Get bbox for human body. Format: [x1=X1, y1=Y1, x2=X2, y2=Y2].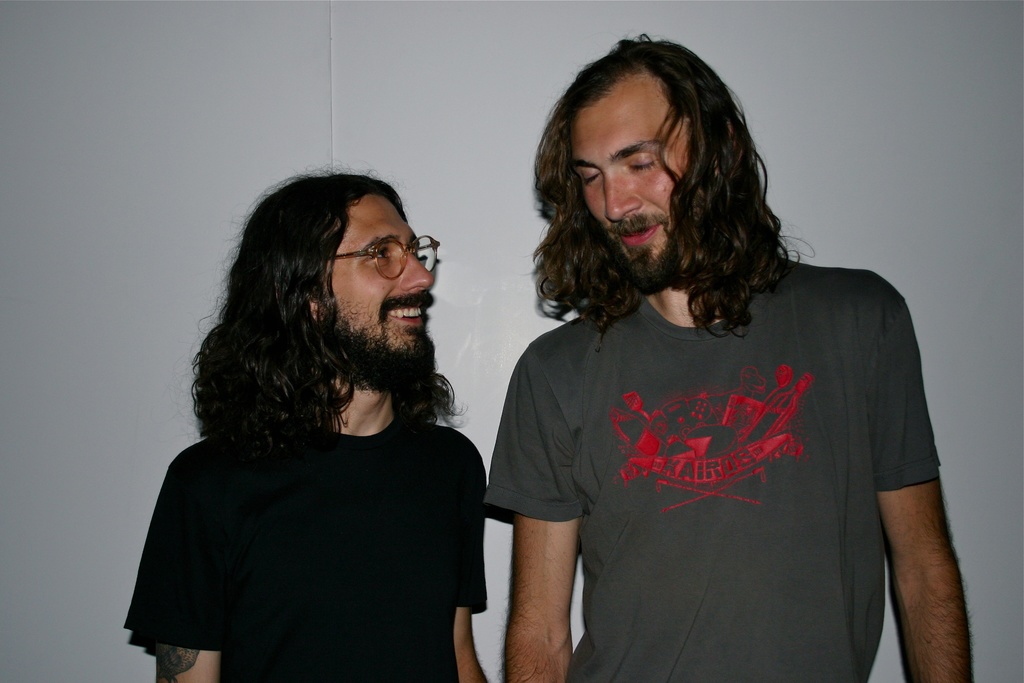
[x1=140, y1=377, x2=499, y2=682].
